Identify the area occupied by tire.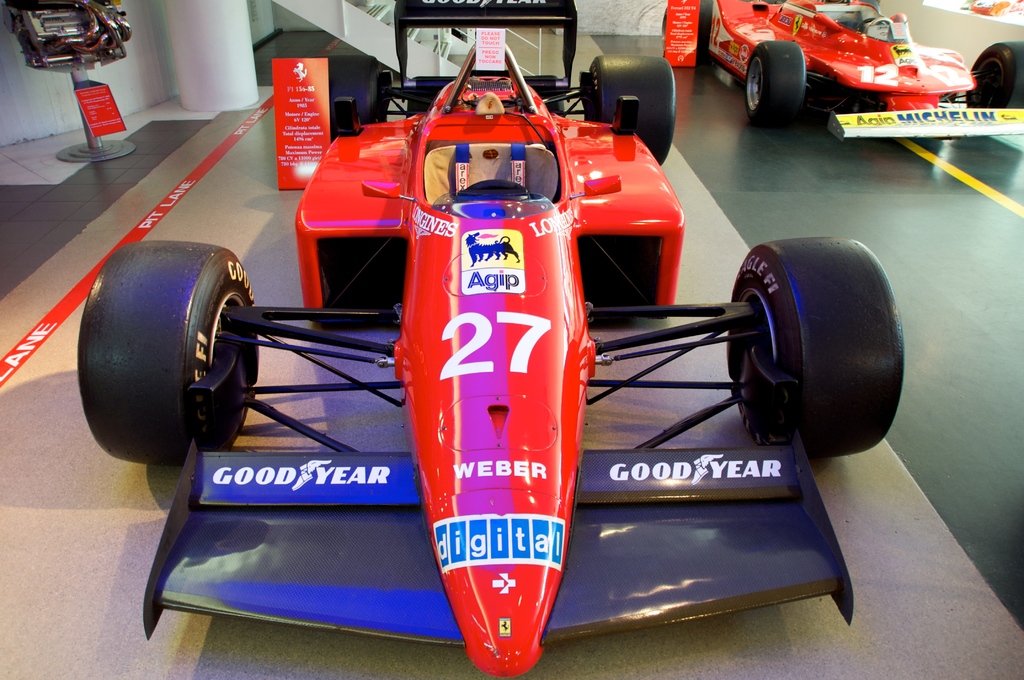
Area: <region>87, 232, 243, 463</region>.
